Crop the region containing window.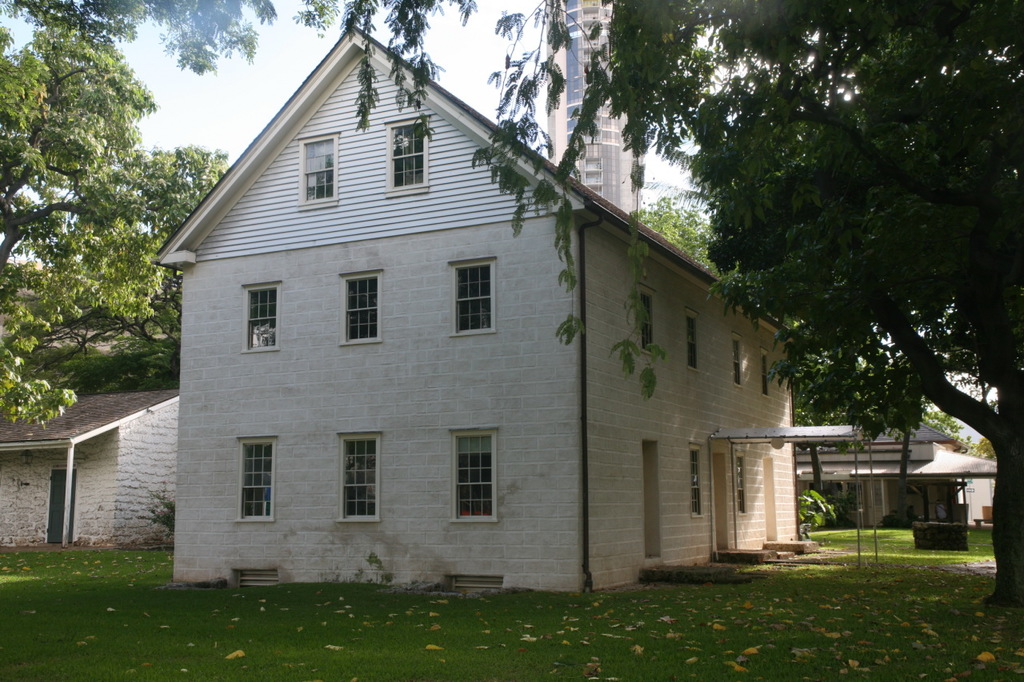
Crop region: [736, 453, 746, 513].
